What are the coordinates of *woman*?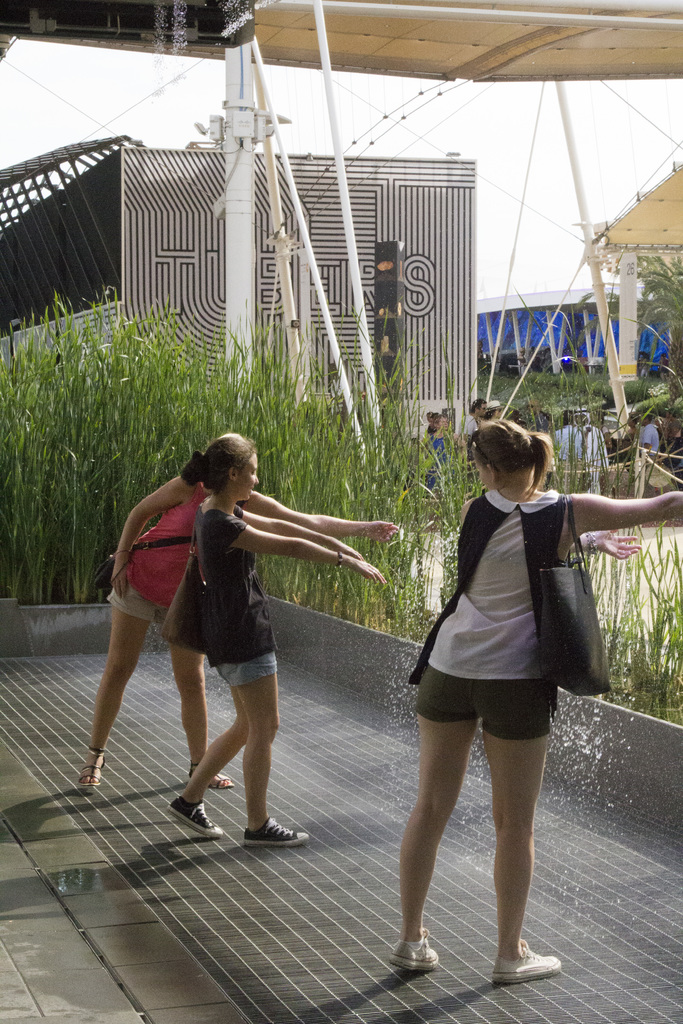
region(166, 431, 379, 852).
